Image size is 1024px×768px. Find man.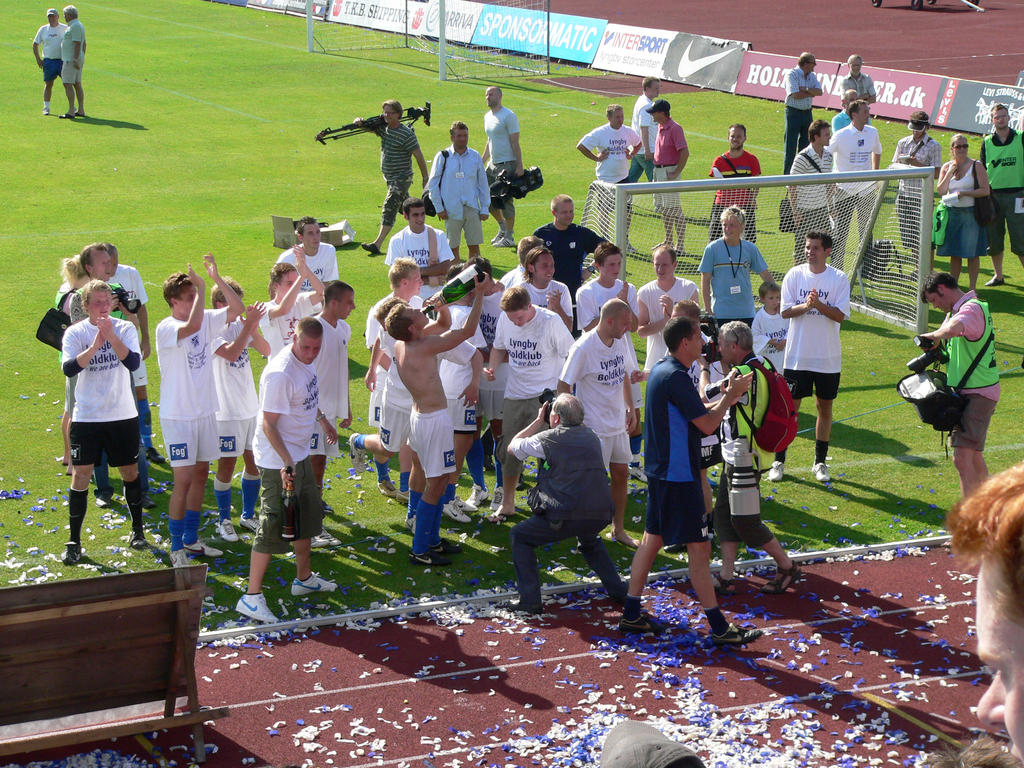
rect(897, 267, 1005, 502).
